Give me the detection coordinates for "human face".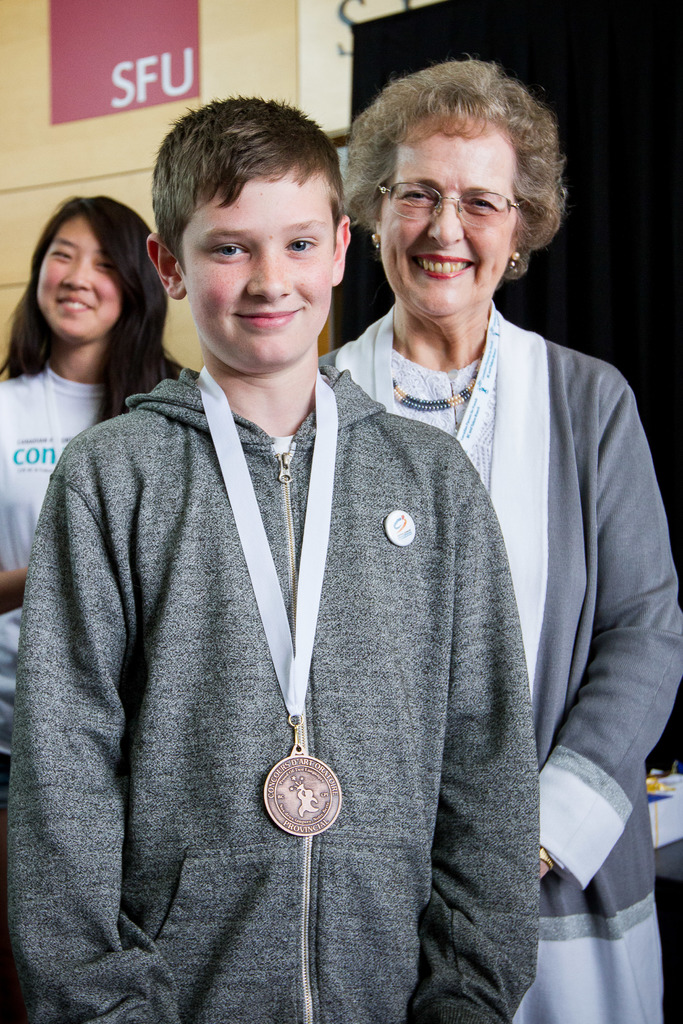
detection(35, 214, 124, 340).
